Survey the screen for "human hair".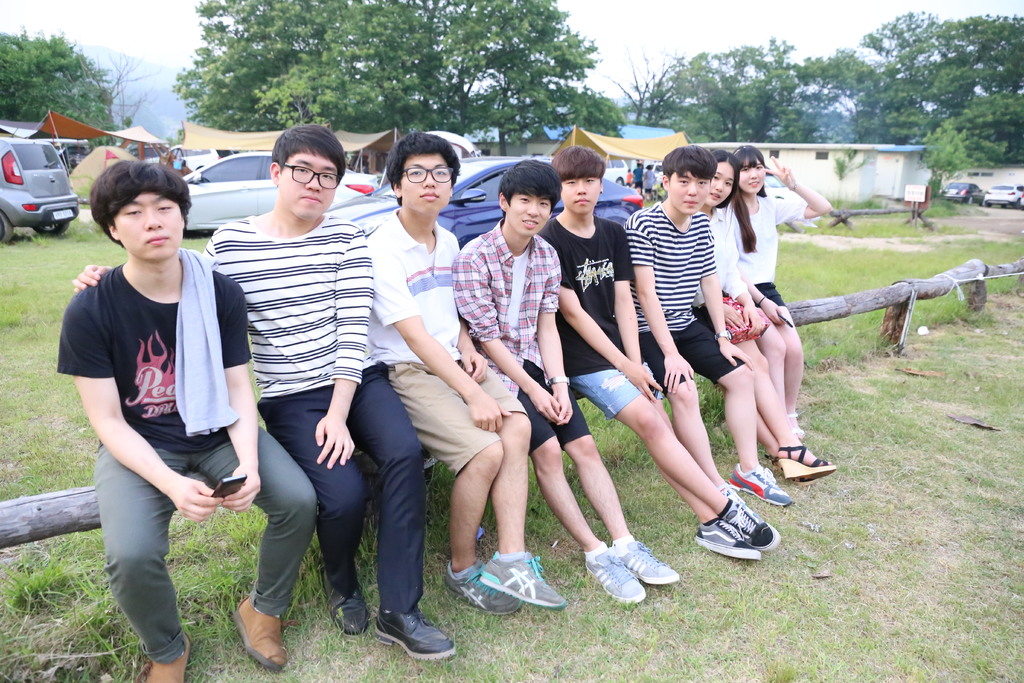
Survey found: {"left": 388, "top": 132, "right": 459, "bottom": 204}.
